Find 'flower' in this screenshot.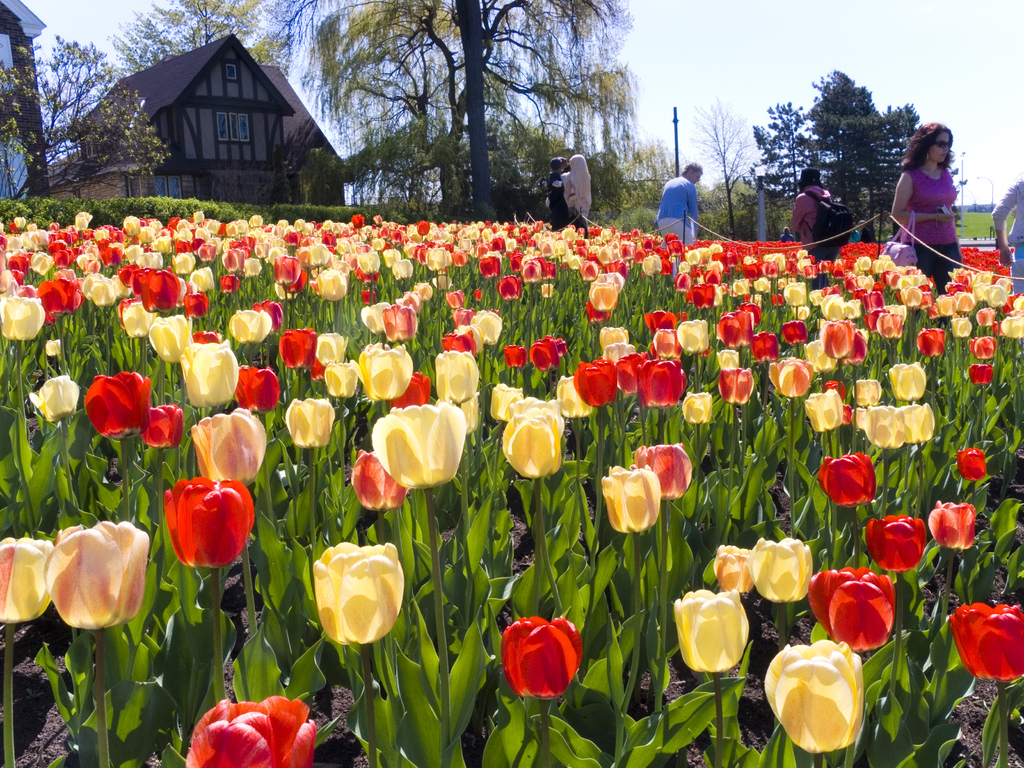
The bounding box for 'flower' is [0,528,65,626].
